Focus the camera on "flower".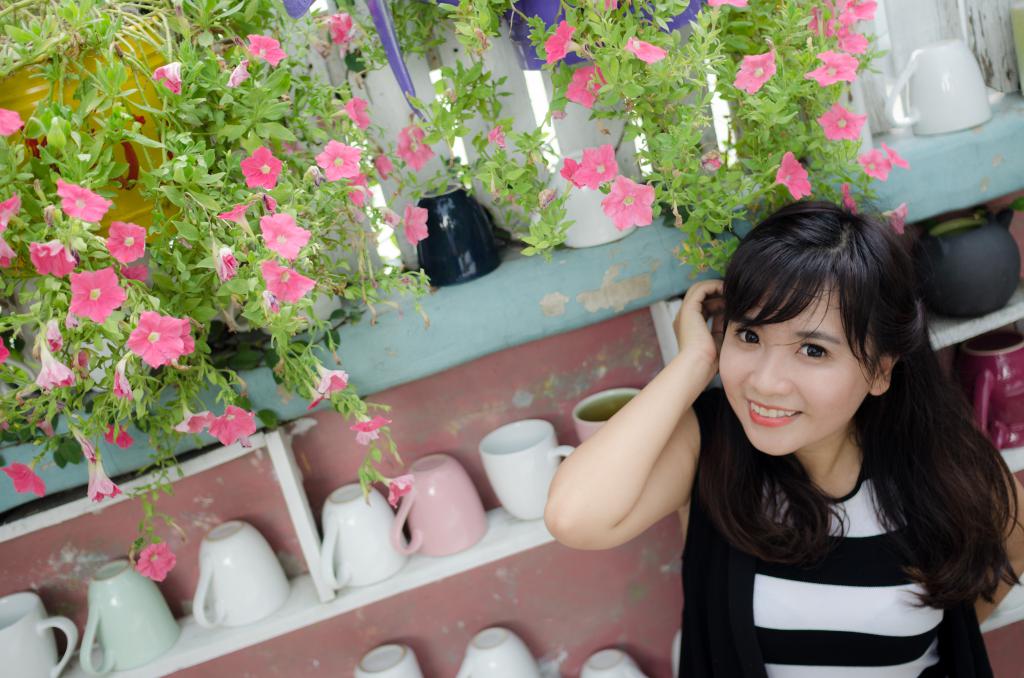
Focus region: rect(117, 262, 146, 289).
